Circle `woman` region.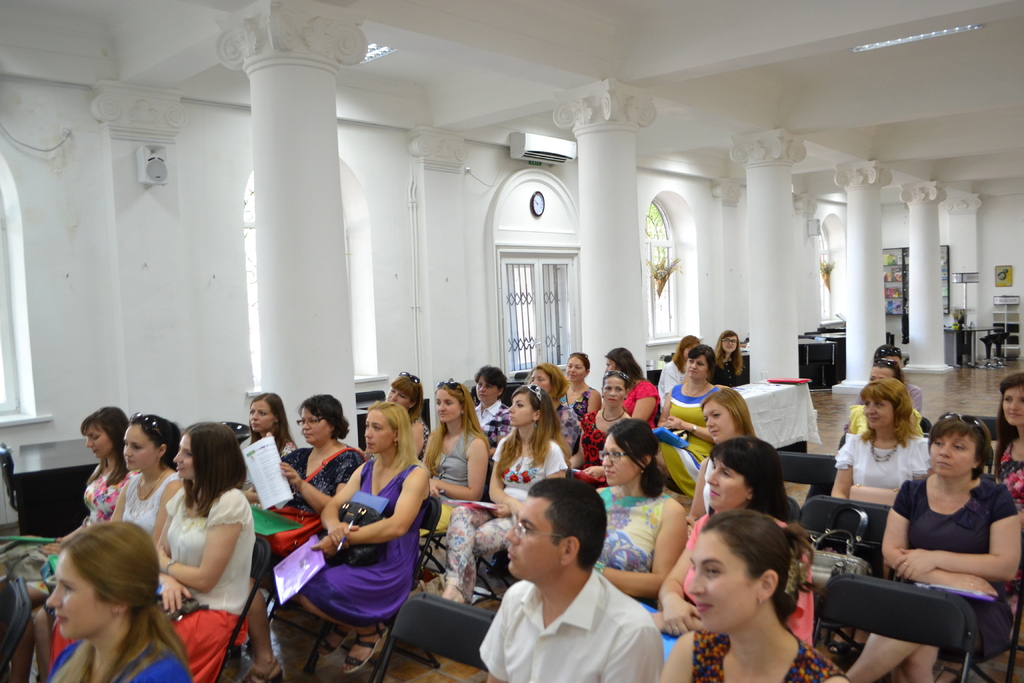
Region: x1=468 y1=364 x2=510 y2=440.
